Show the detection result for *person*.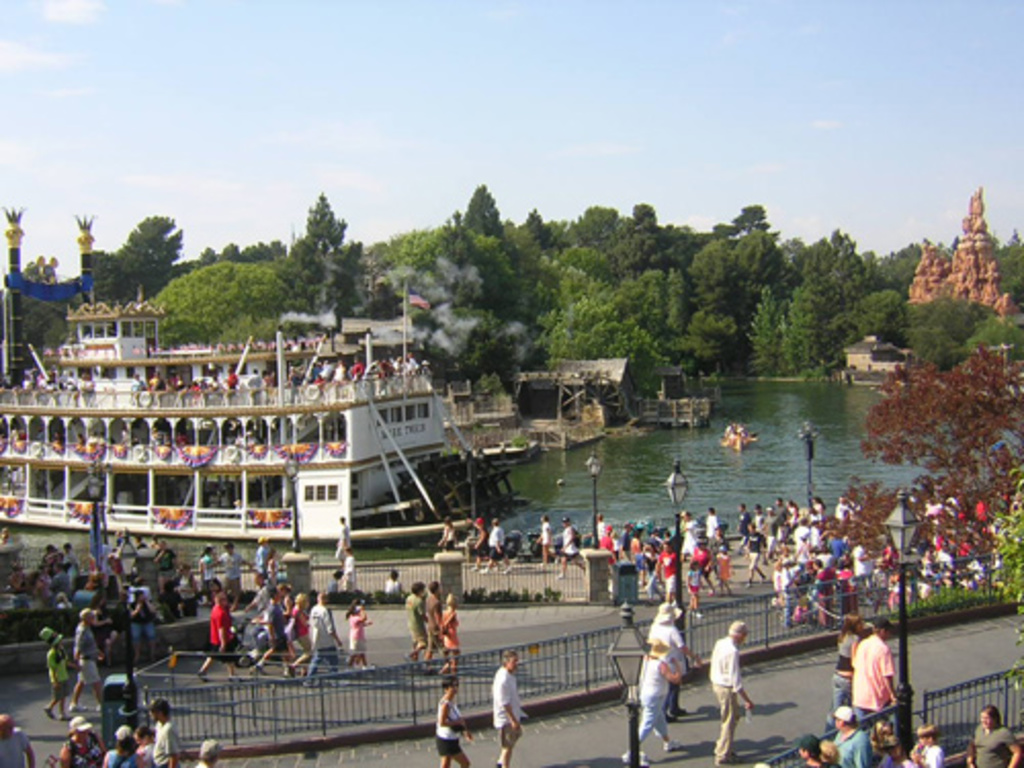
bbox=(559, 522, 588, 578).
